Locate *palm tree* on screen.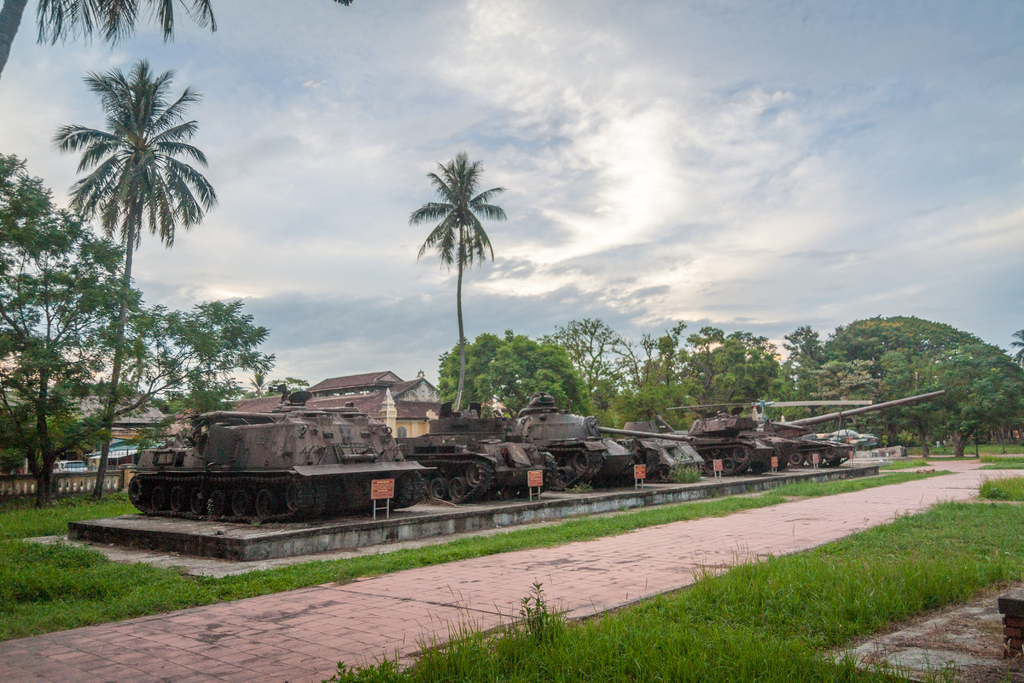
On screen at (0, 0, 351, 78).
